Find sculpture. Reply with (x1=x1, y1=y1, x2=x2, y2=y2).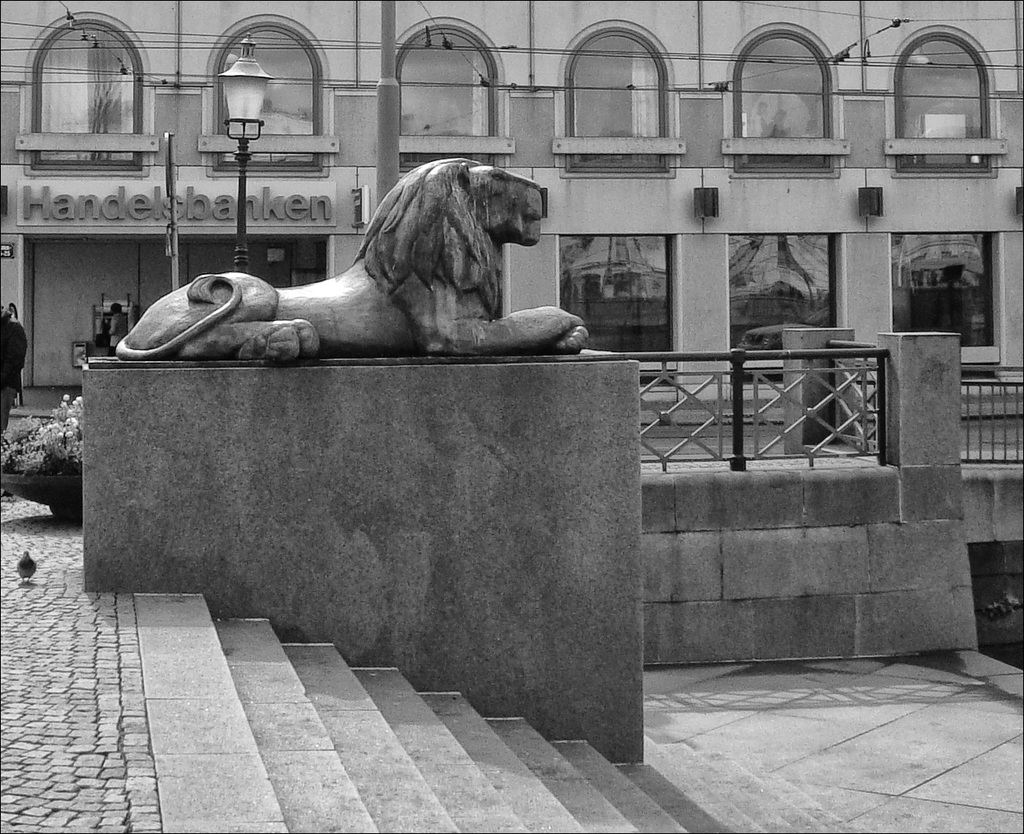
(x1=129, y1=134, x2=582, y2=370).
